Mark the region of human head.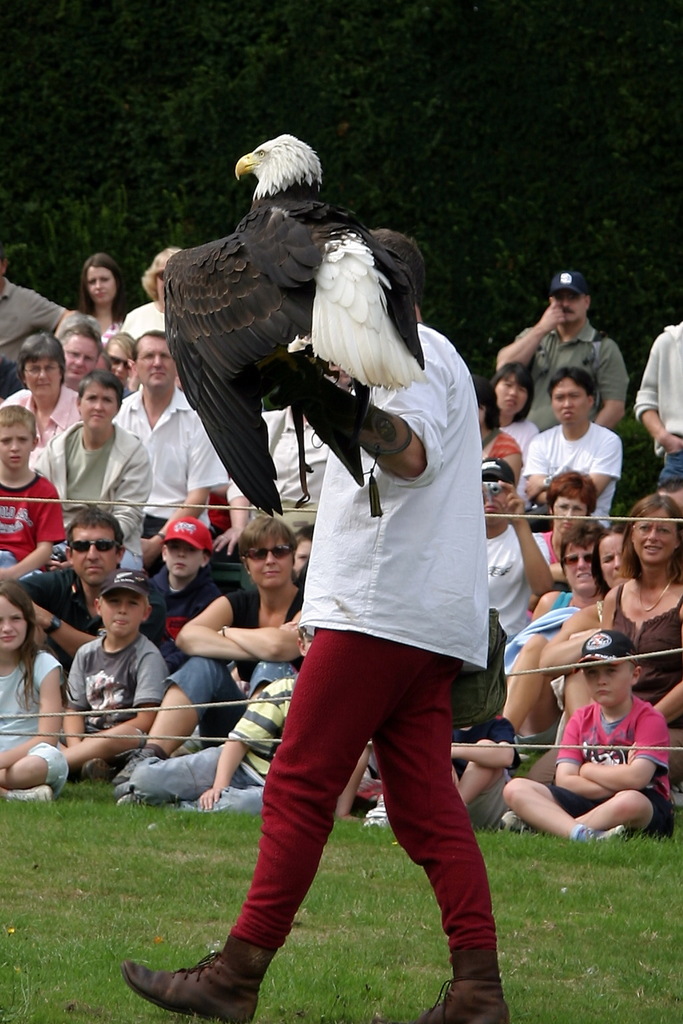
Region: BBox(81, 257, 125, 311).
